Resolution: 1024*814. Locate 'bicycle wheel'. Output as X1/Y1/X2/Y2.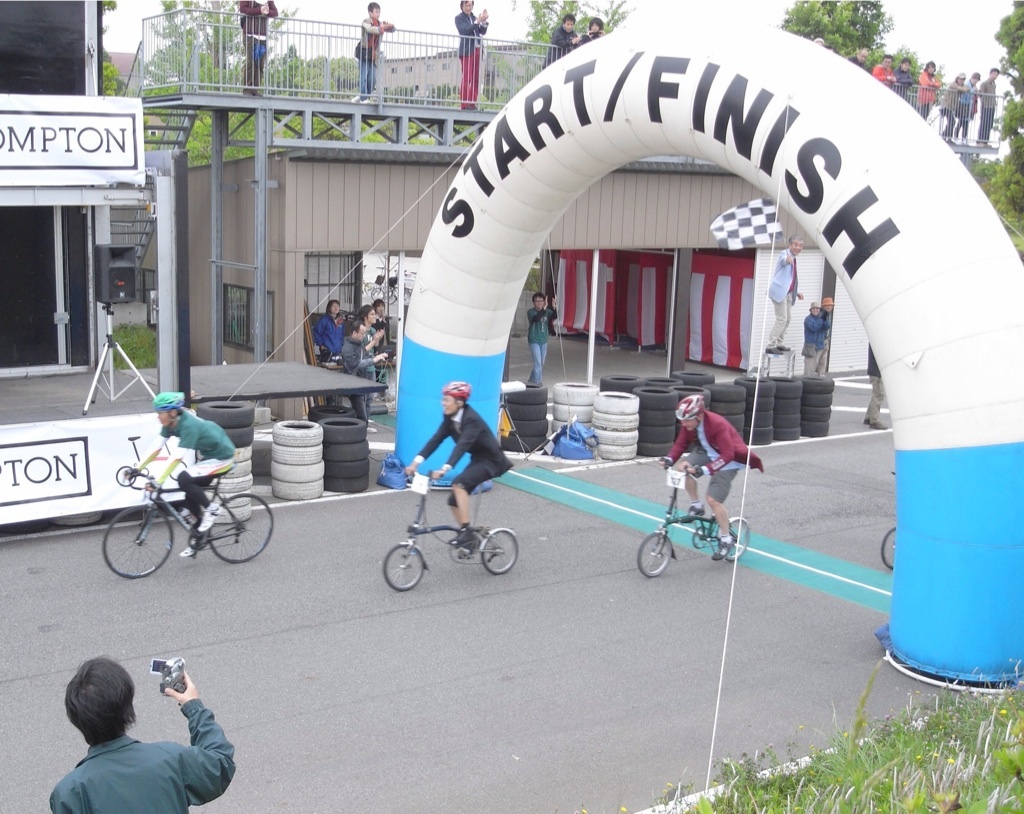
381/543/426/591.
